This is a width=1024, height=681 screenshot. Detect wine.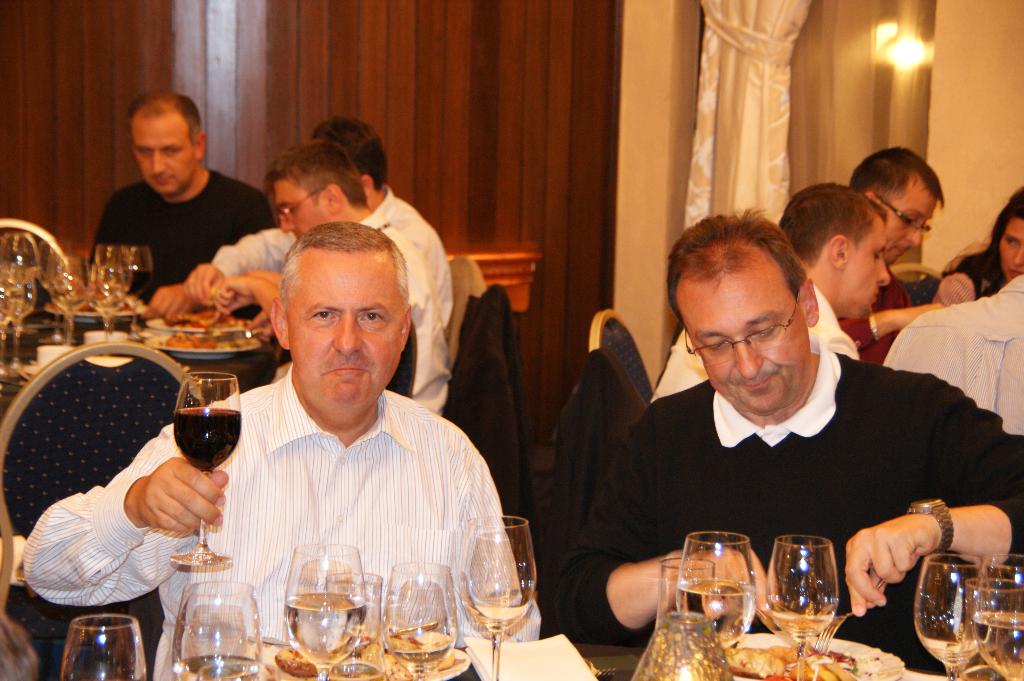
(x1=296, y1=593, x2=365, y2=673).
